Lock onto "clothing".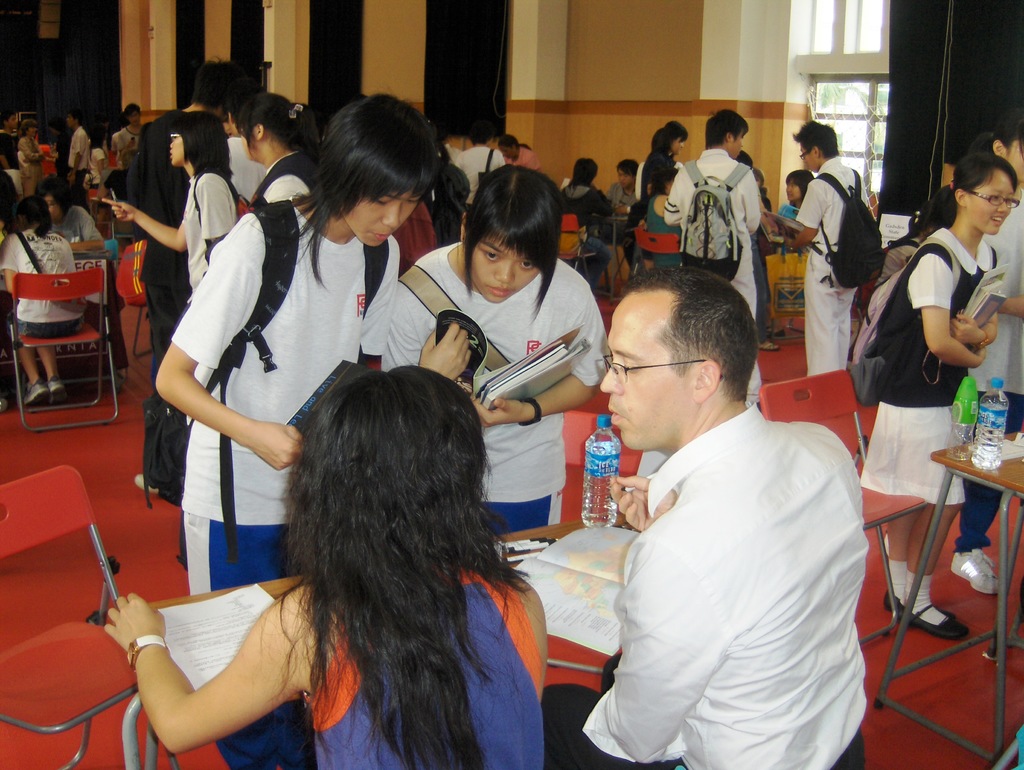
Locked: detection(68, 125, 88, 194).
